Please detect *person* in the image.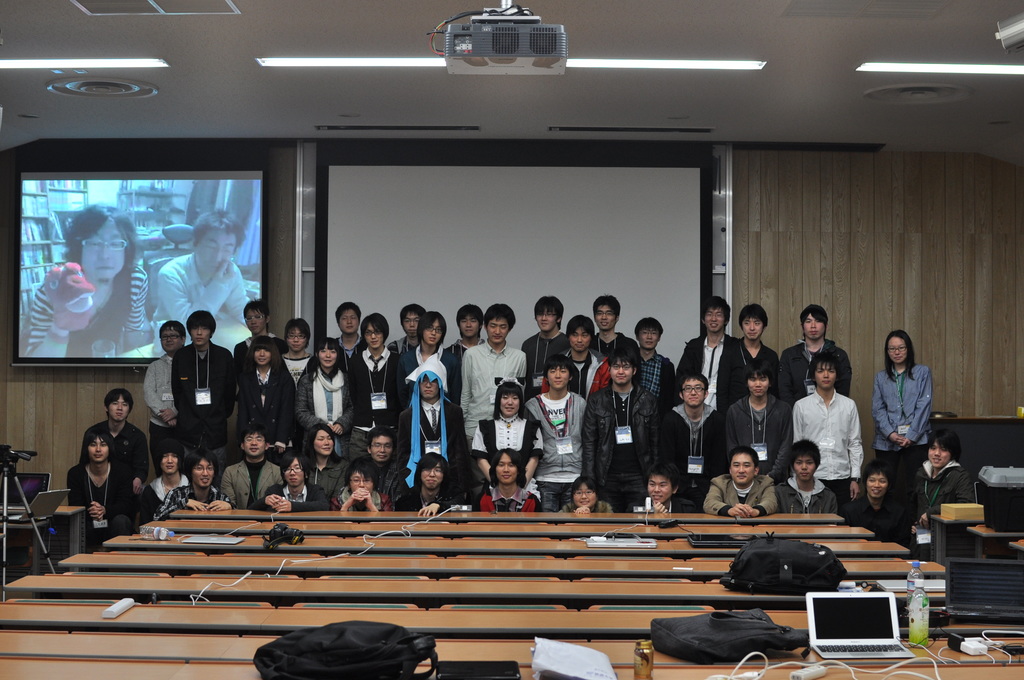
x1=717 y1=369 x2=788 y2=474.
